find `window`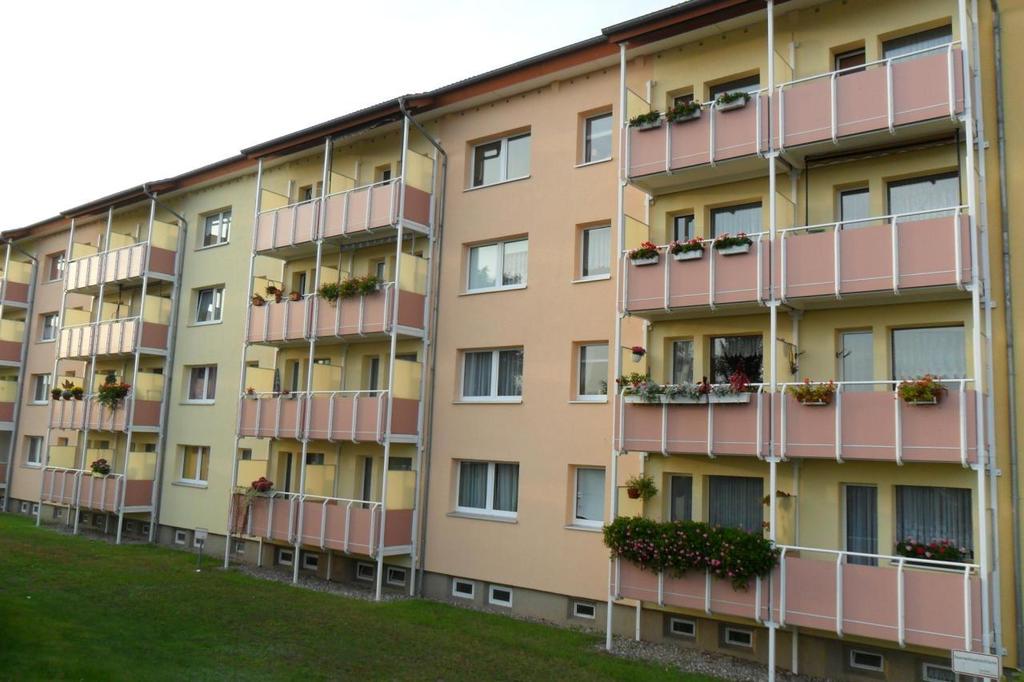
pyautogui.locateOnScreen(180, 441, 210, 482)
